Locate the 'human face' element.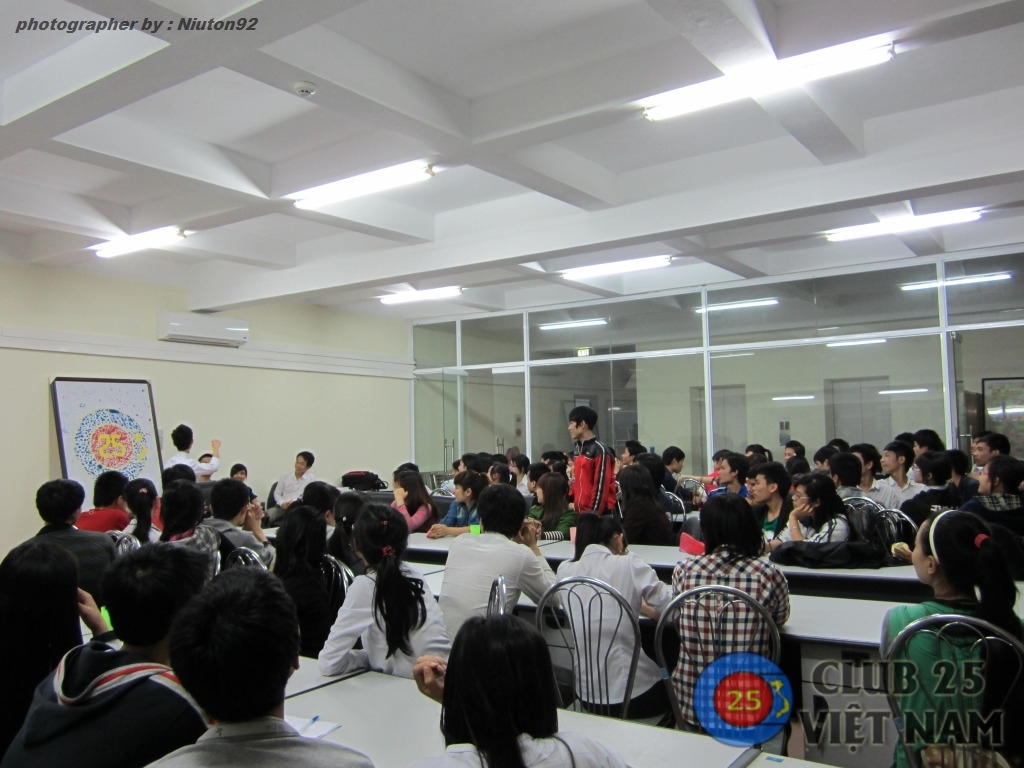
Element bbox: (left=294, top=455, right=305, bottom=475).
